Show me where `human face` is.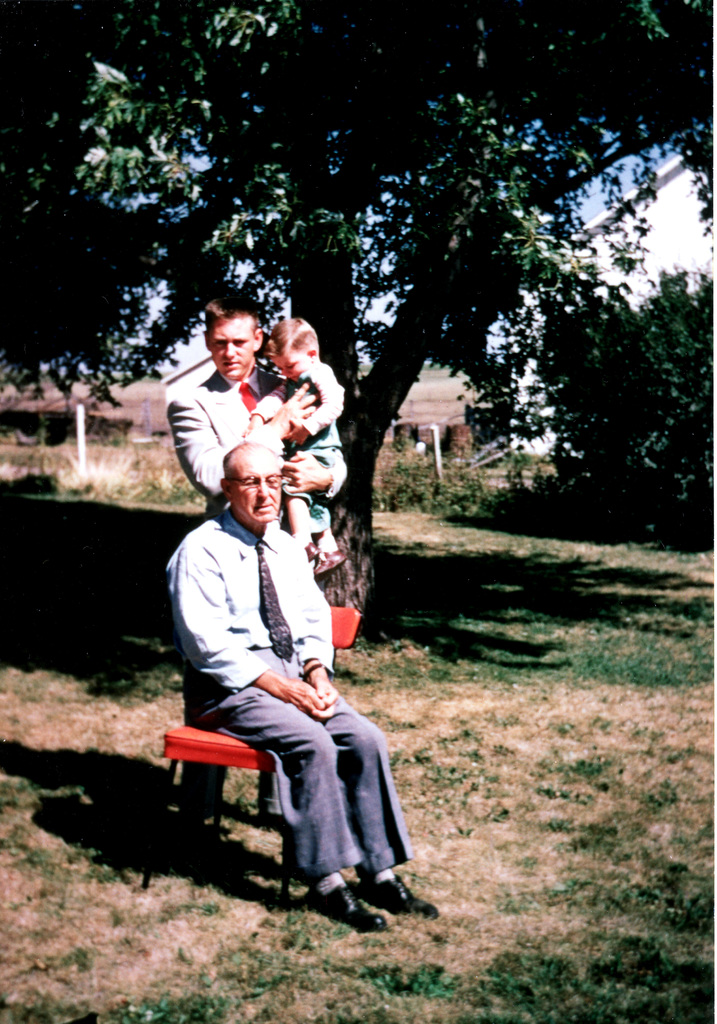
`human face` is at 270,349,308,377.
